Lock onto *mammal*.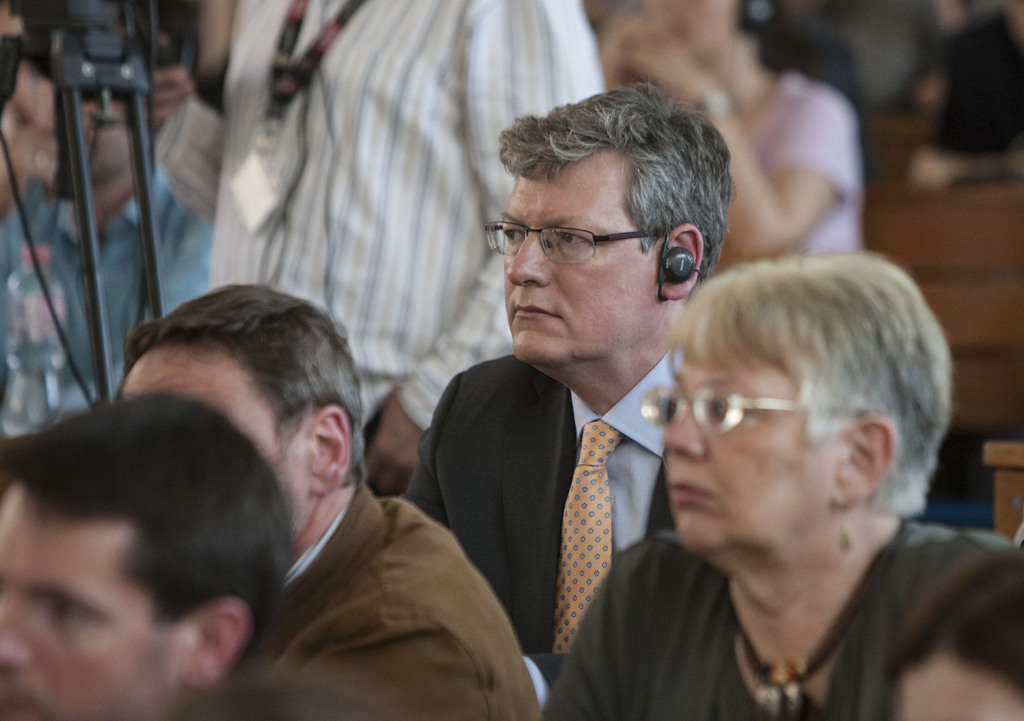
Locked: 145/0/603/502.
